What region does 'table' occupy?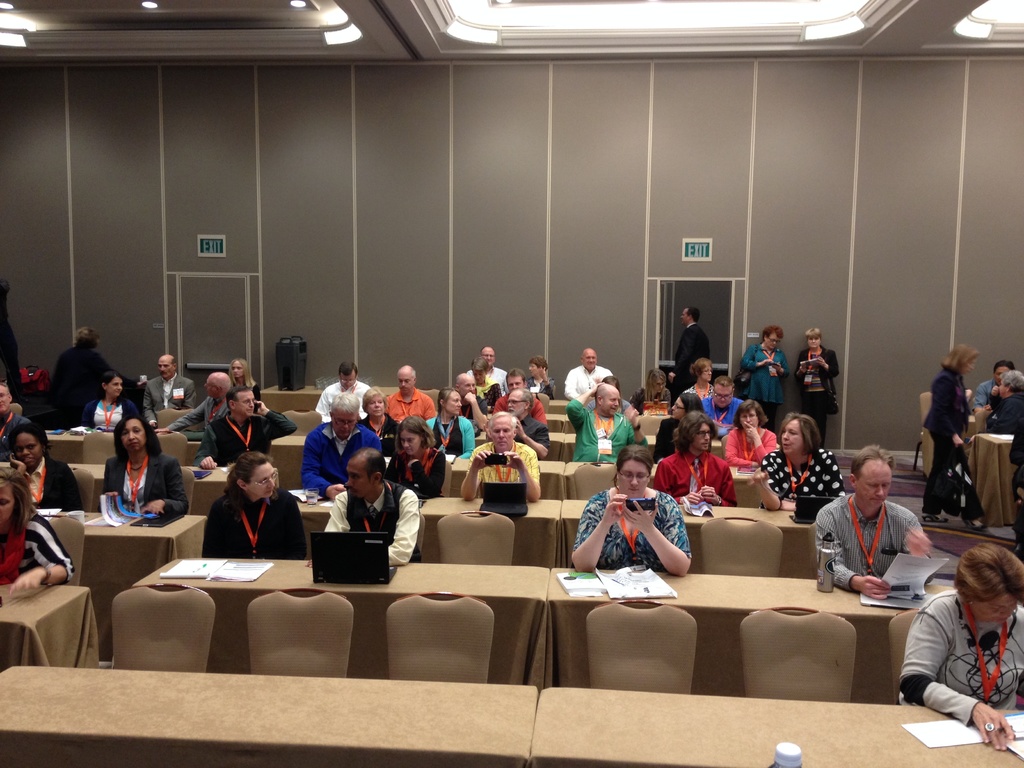
[left=970, top=428, right=1020, bottom=527].
